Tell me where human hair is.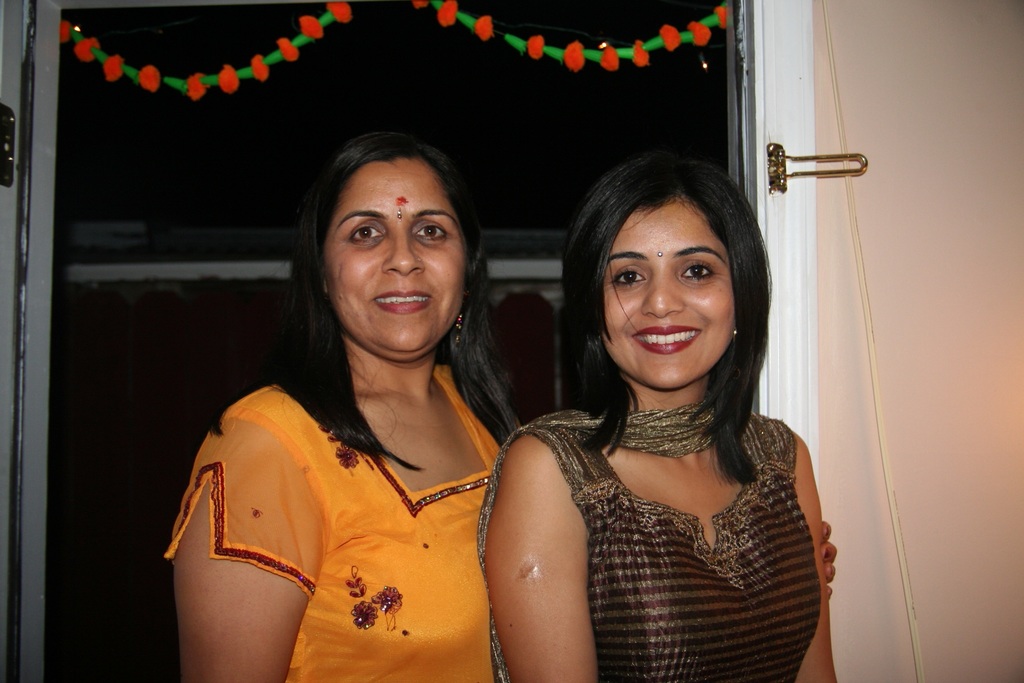
human hair is at bbox=(269, 128, 524, 473).
